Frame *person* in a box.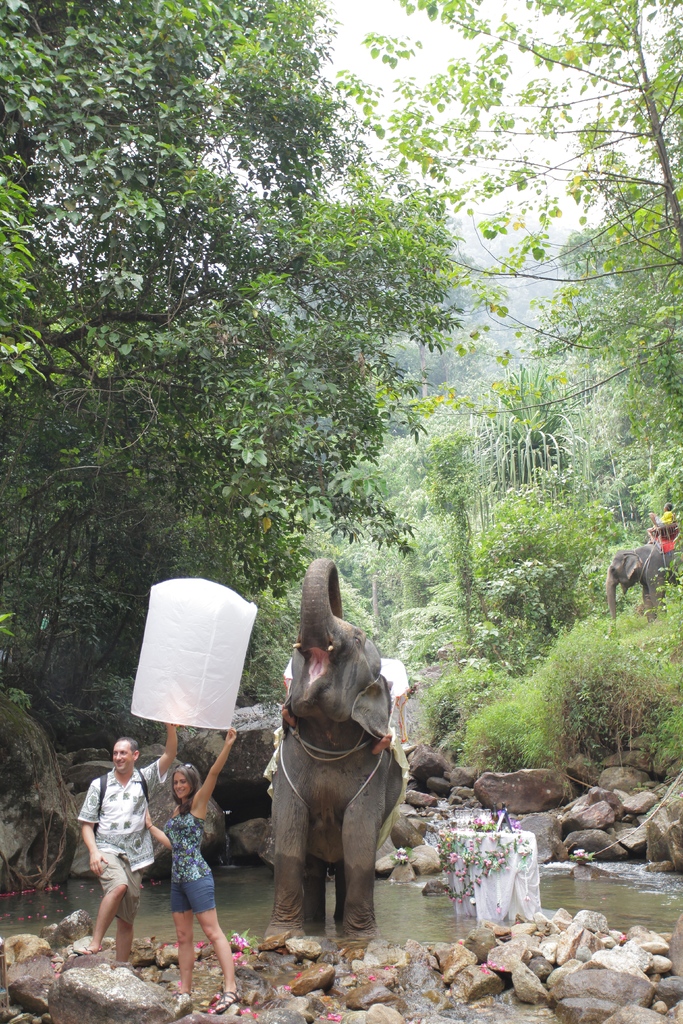
rect(70, 718, 177, 967).
